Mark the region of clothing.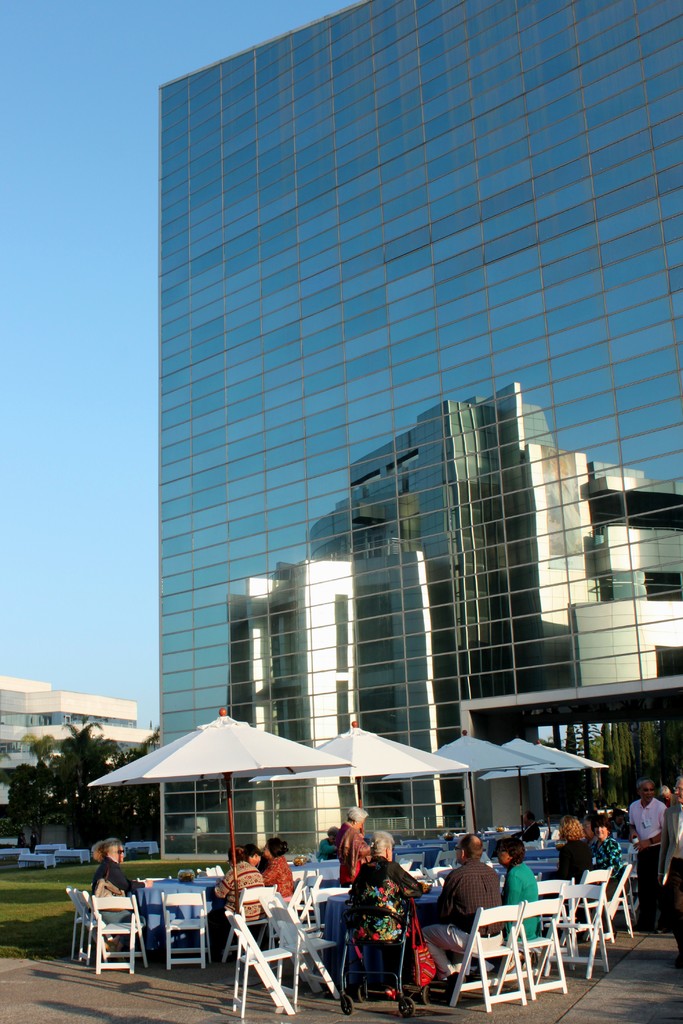
Region: Rect(265, 845, 299, 907).
